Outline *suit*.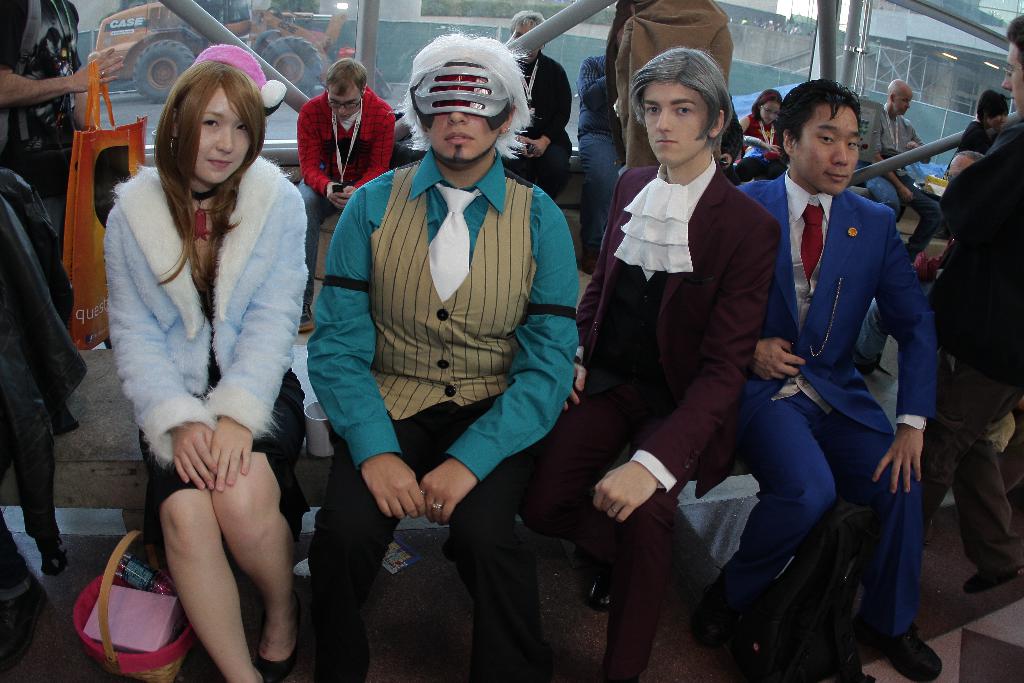
Outline: [left=736, top=172, right=937, bottom=637].
